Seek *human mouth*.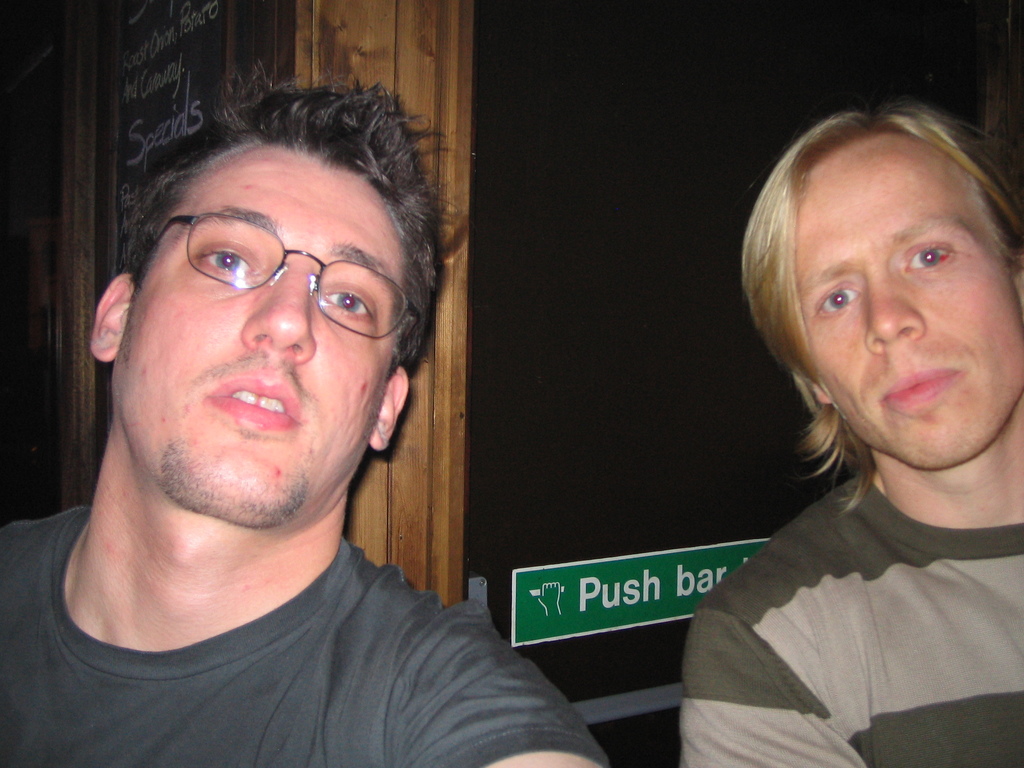
bbox(886, 373, 966, 418).
